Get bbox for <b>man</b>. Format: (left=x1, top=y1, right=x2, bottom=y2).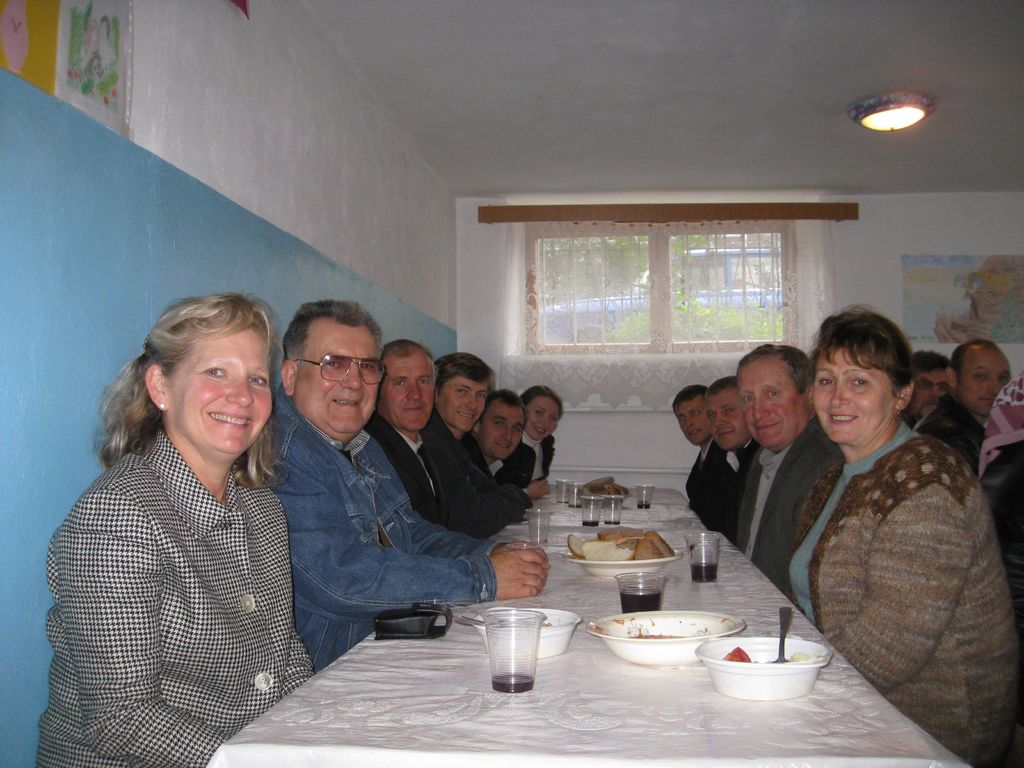
(left=678, top=387, right=708, bottom=502).
